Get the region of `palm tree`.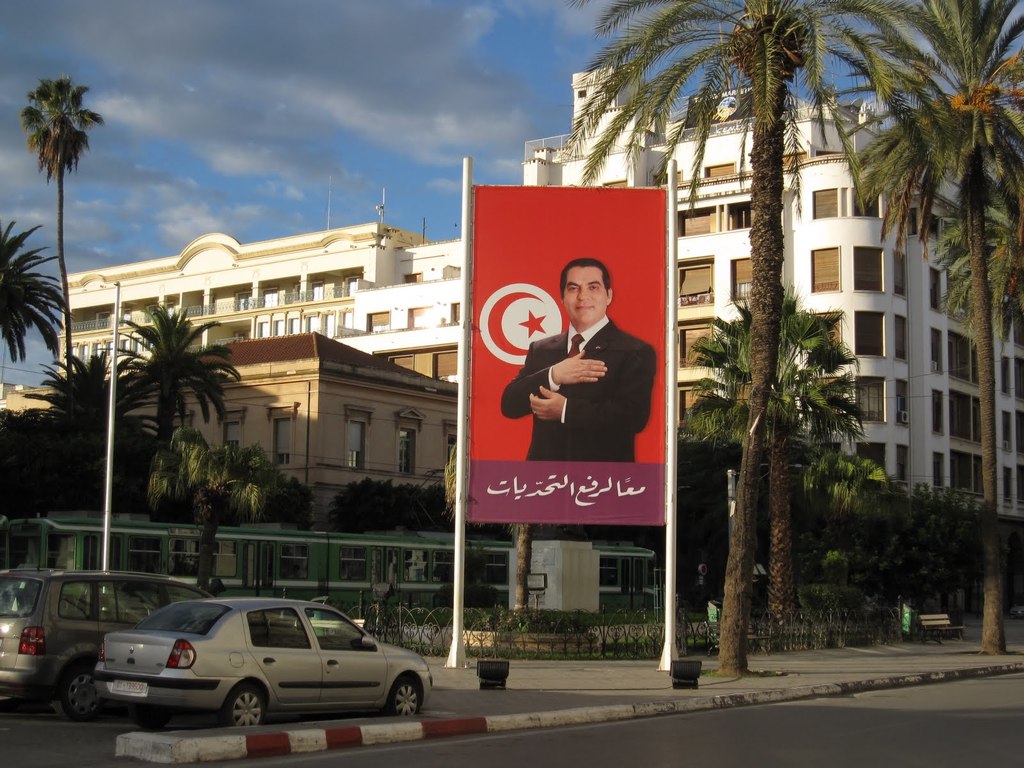
[842,0,1023,660].
